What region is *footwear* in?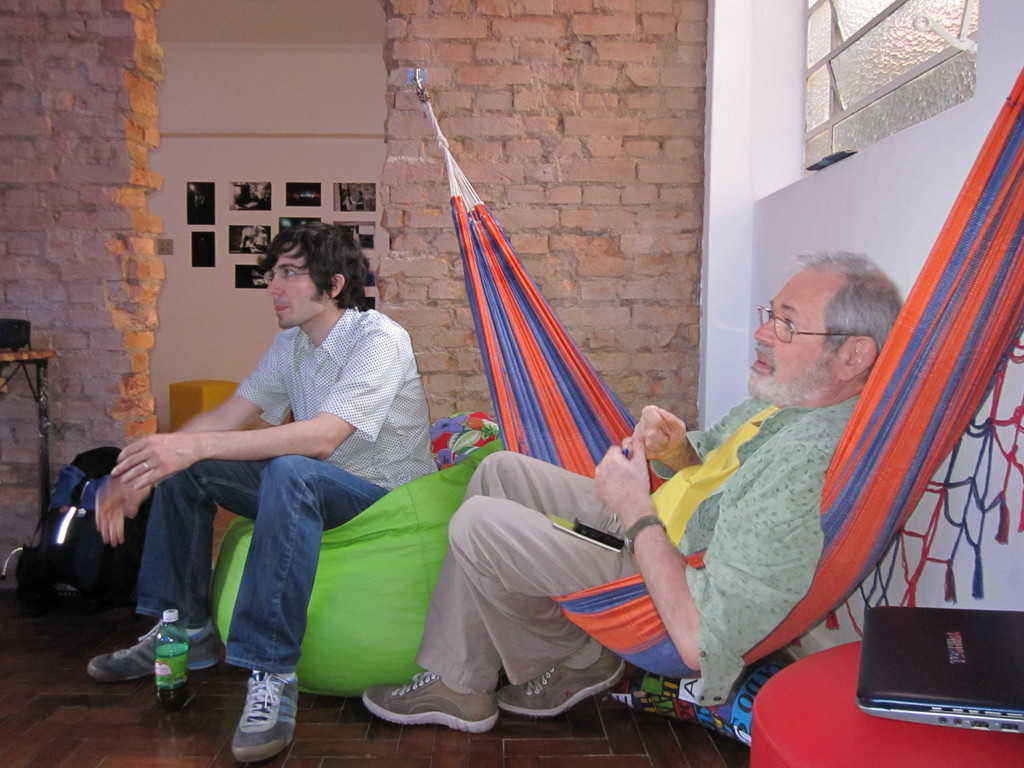
detection(87, 628, 226, 681).
